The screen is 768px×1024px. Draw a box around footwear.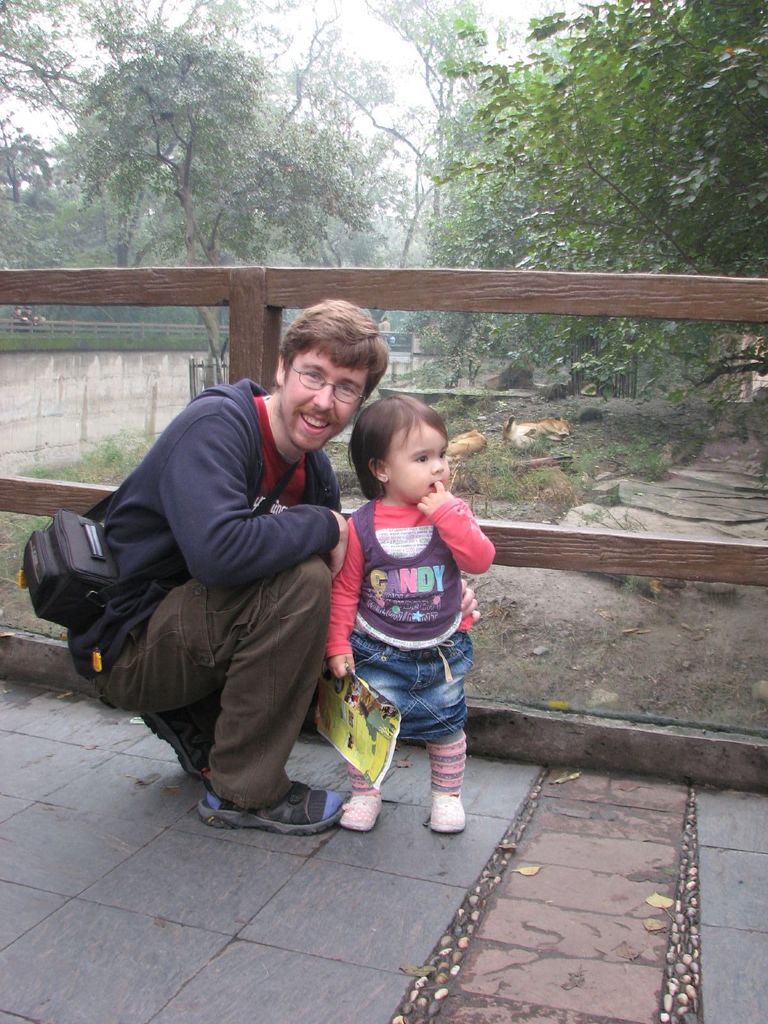
{"left": 193, "top": 768, "right": 345, "bottom": 830}.
